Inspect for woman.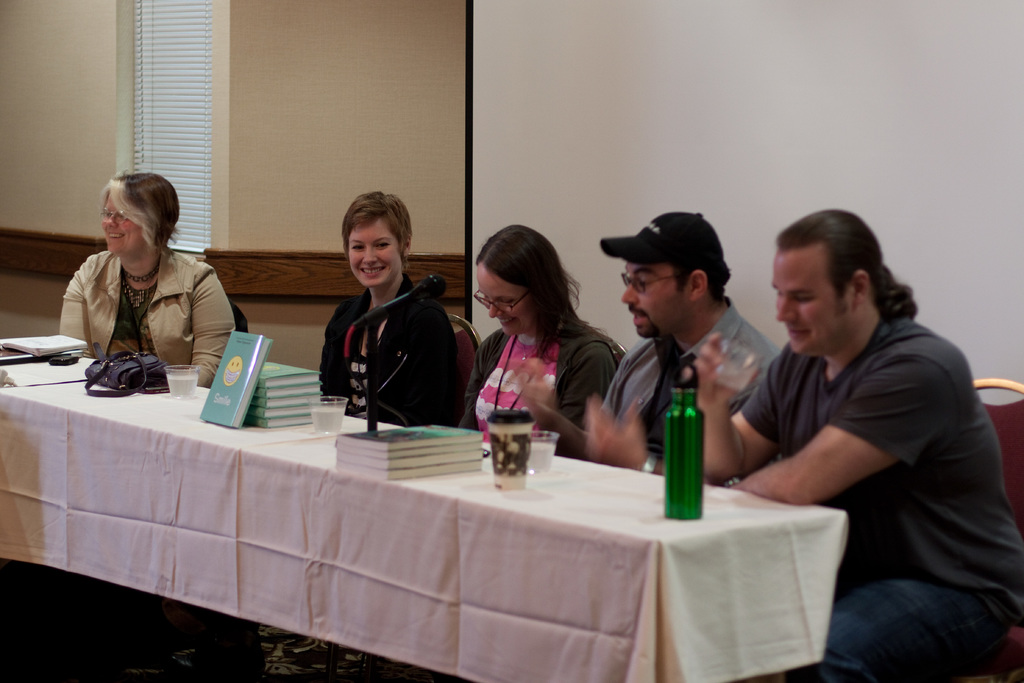
Inspection: bbox=(318, 192, 461, 428).
